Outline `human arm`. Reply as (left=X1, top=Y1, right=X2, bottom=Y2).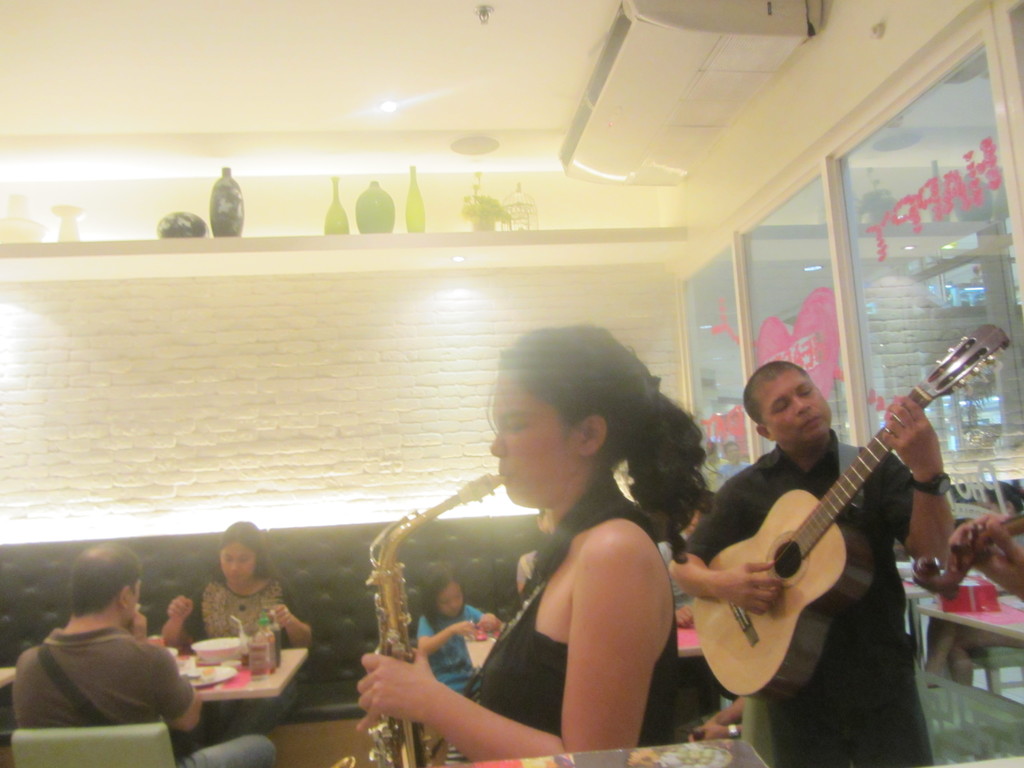
(left=272, top=575, right=313, bottom=650).
